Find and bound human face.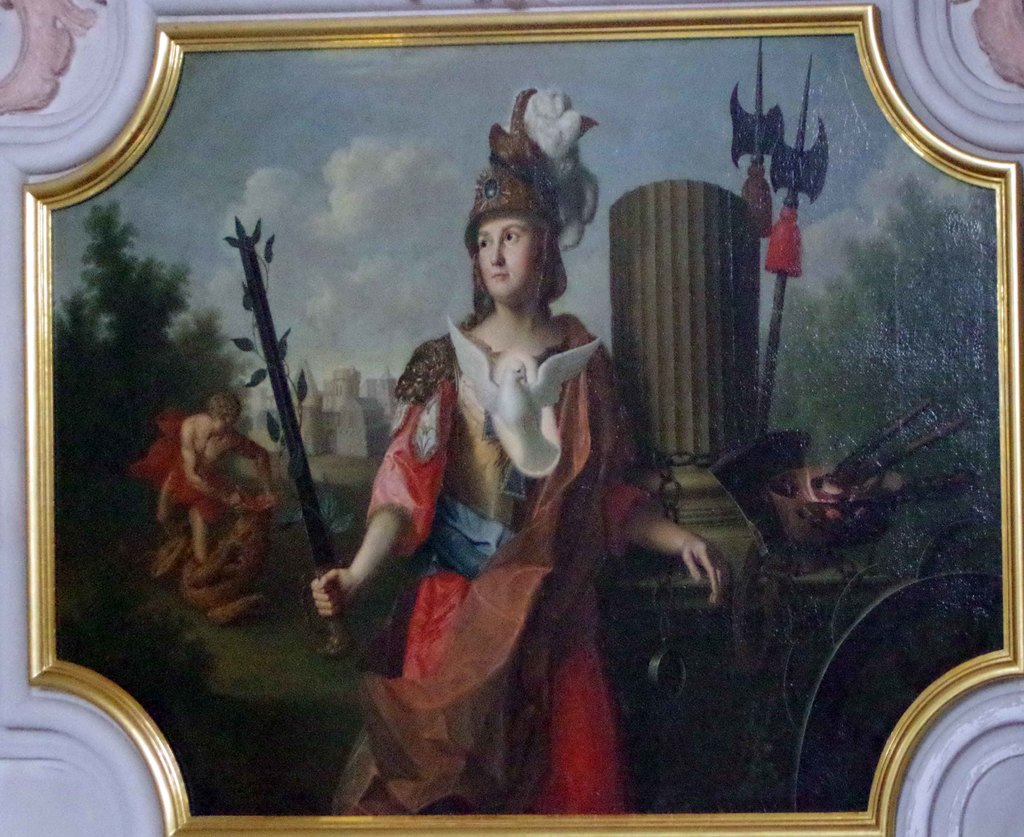
Bound: [473,209,535,302].
